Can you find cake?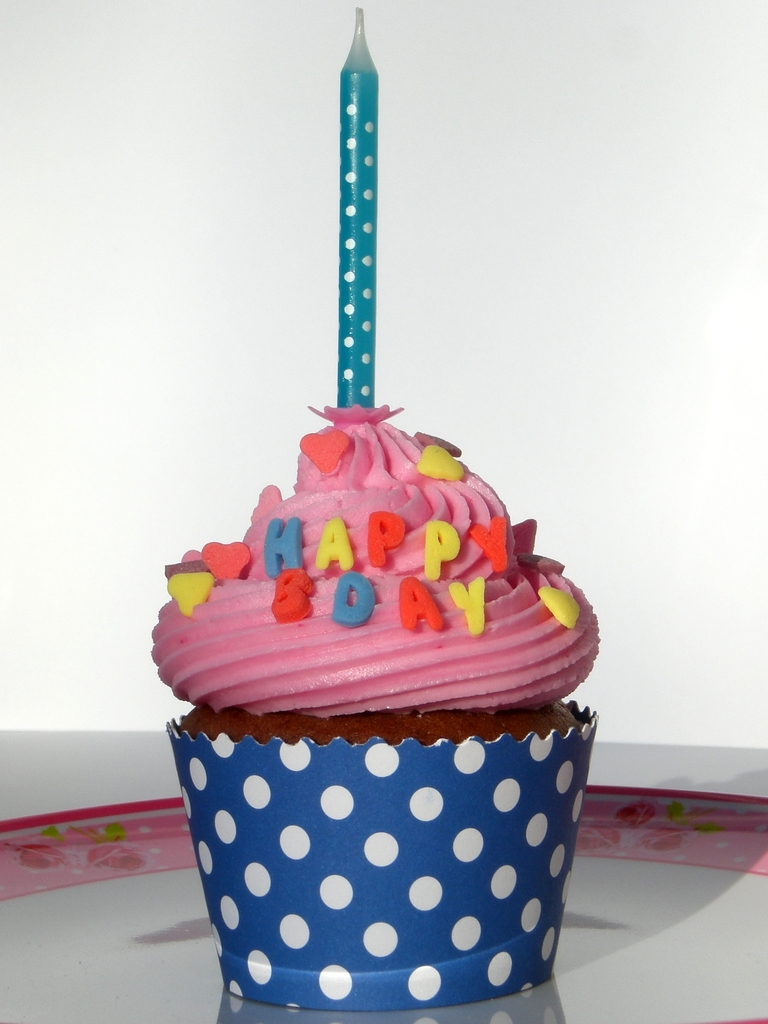
Yes, bounding box: (149,404,600,1015).
